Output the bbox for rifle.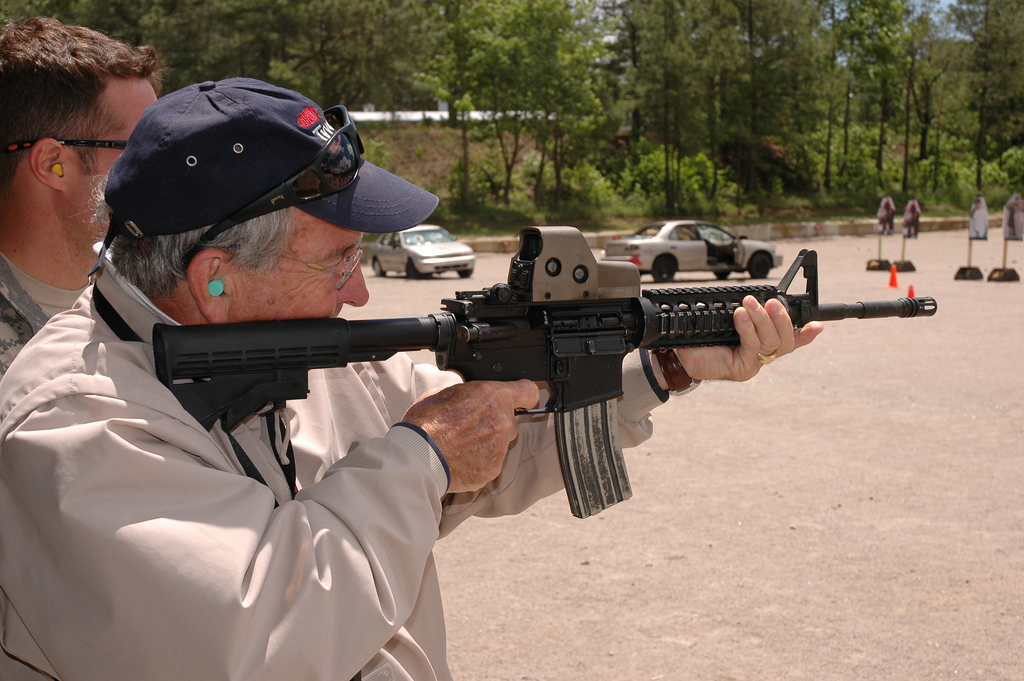
bbox=[154, 225, 935, 512].
